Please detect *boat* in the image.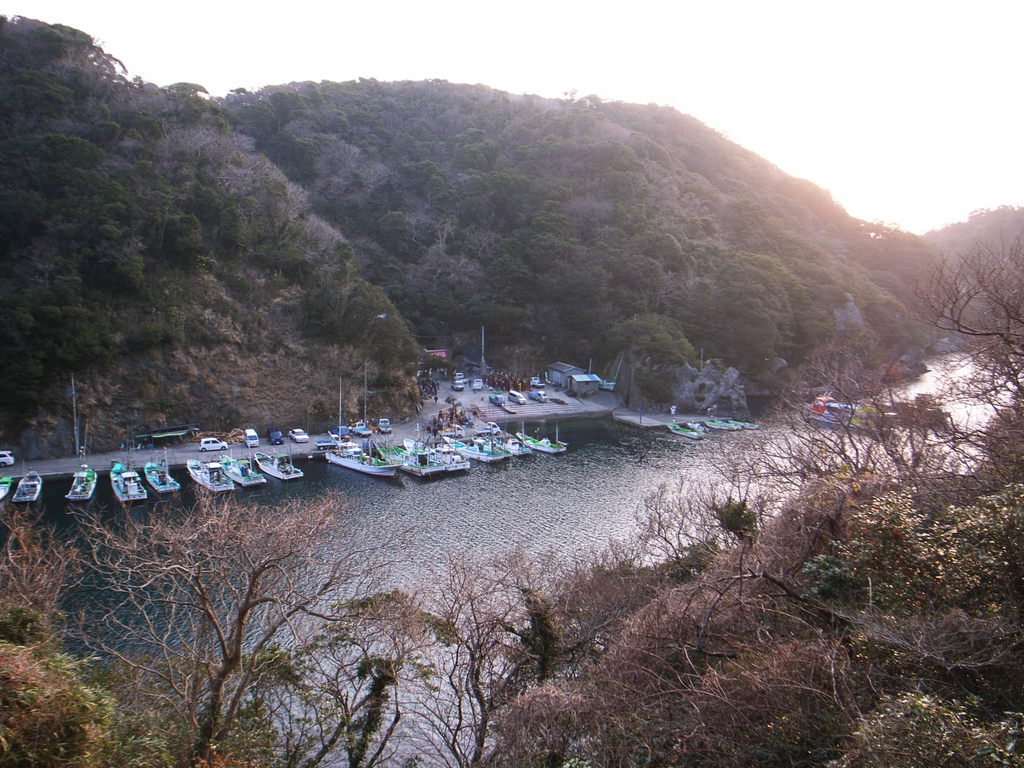
{"x1": 808, "y1": 395, "x2": 898, "y2": 433}.
